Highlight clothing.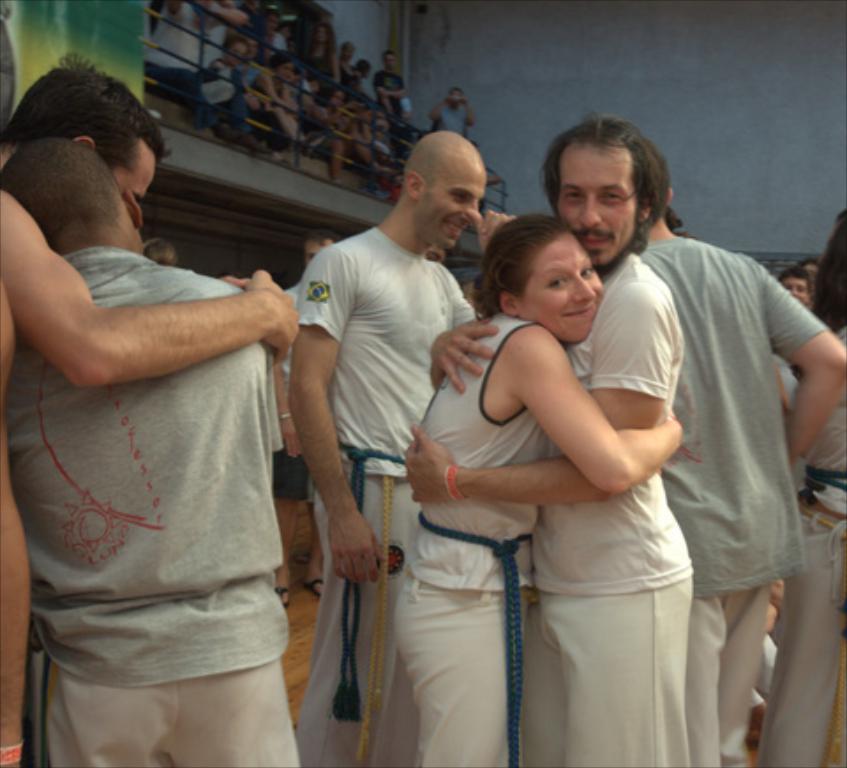
Highlighted region: bbox=(759, 320, 845, 766).
